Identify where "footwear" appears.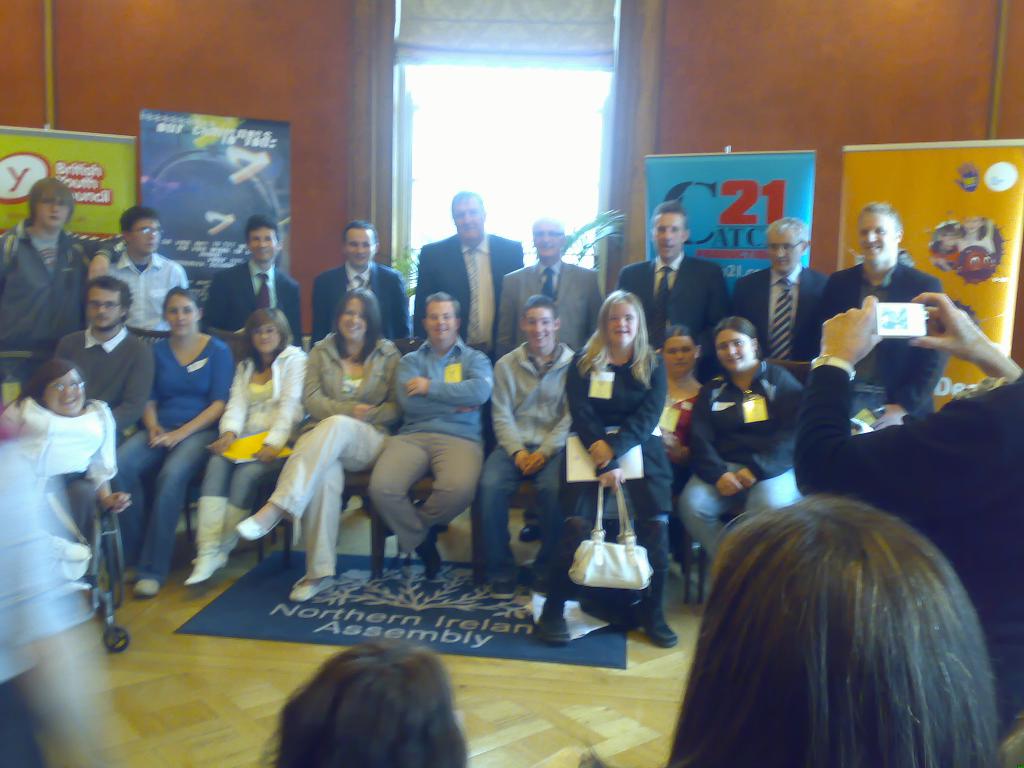
Appears at <box>646,594,678,651</box>.
